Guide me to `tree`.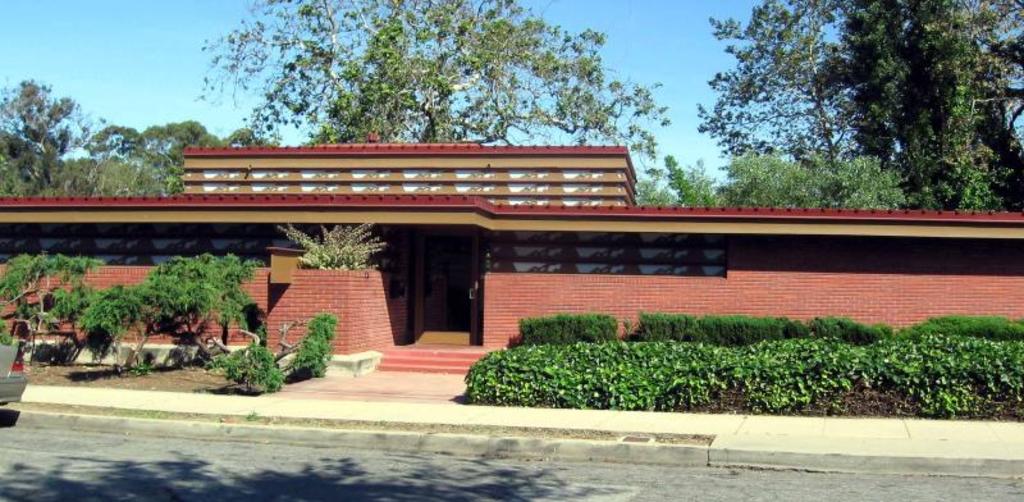
Guidance: 187 0 684 175.
